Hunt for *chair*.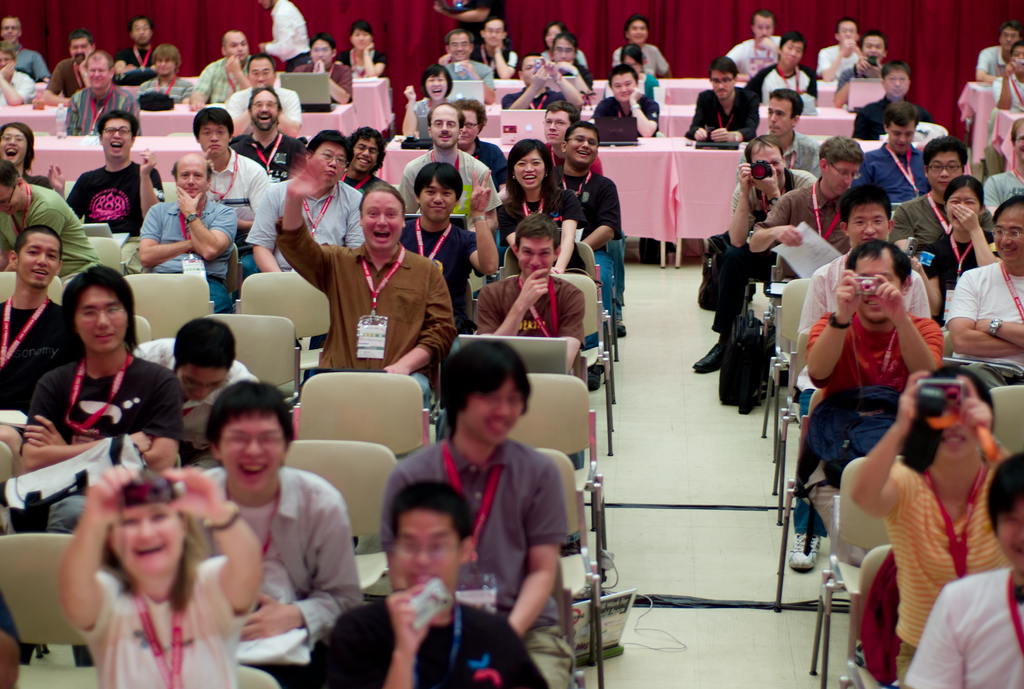
Hunted down at box=[506, 371, 598, 525].
